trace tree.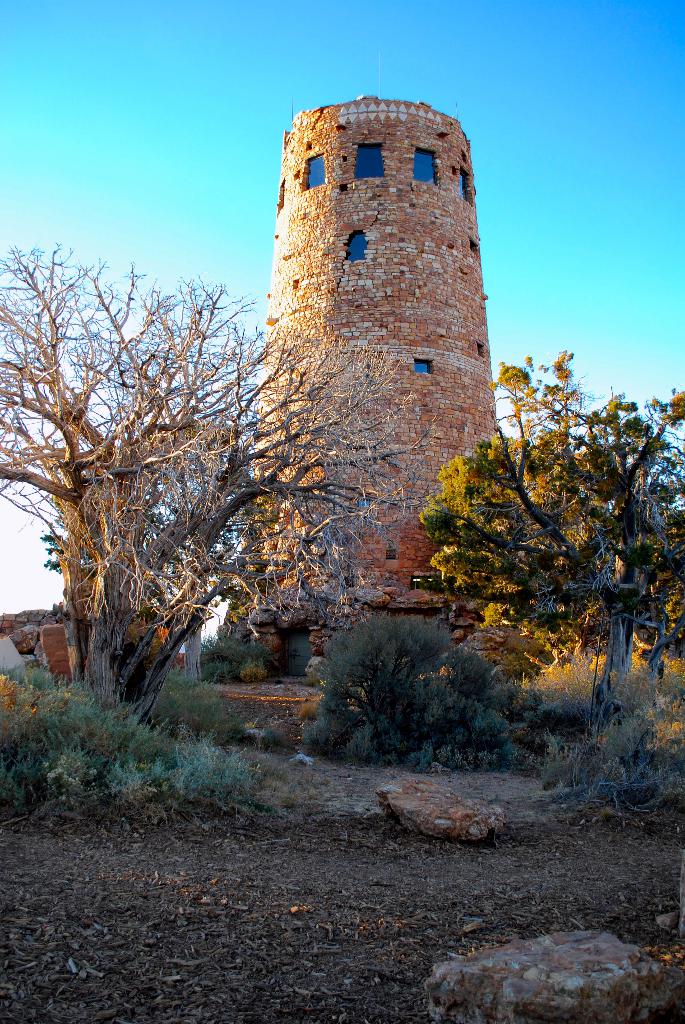
Traced to {"left": 414, "top": 338, "right": 684, "bottom": 748}.
